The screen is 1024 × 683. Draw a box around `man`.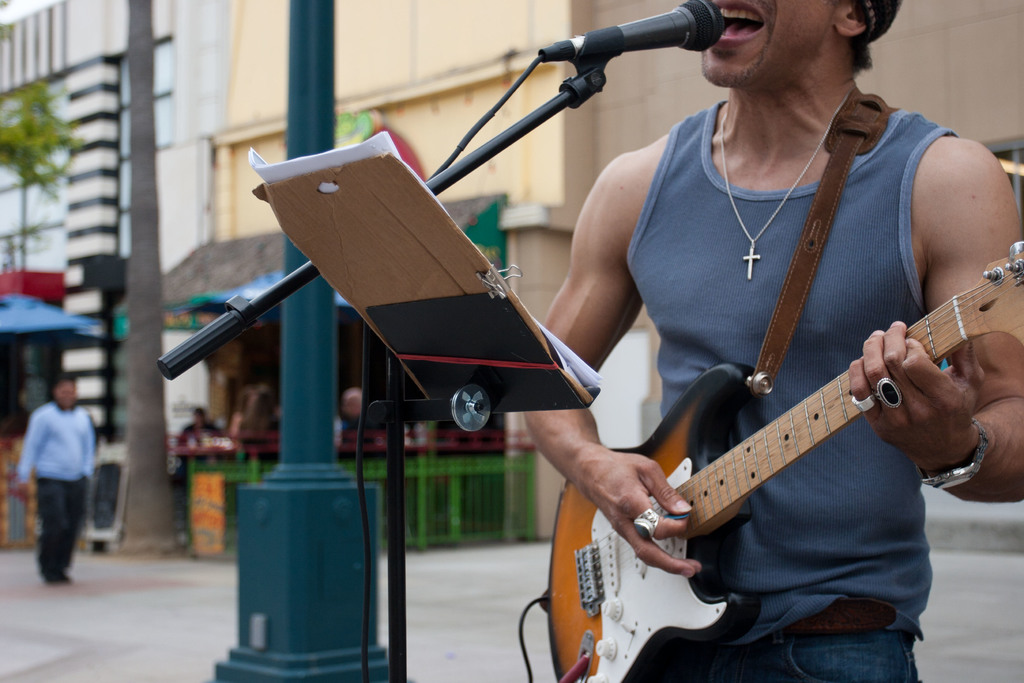
x1=519 y1=0 x2=1023 y2=682.
